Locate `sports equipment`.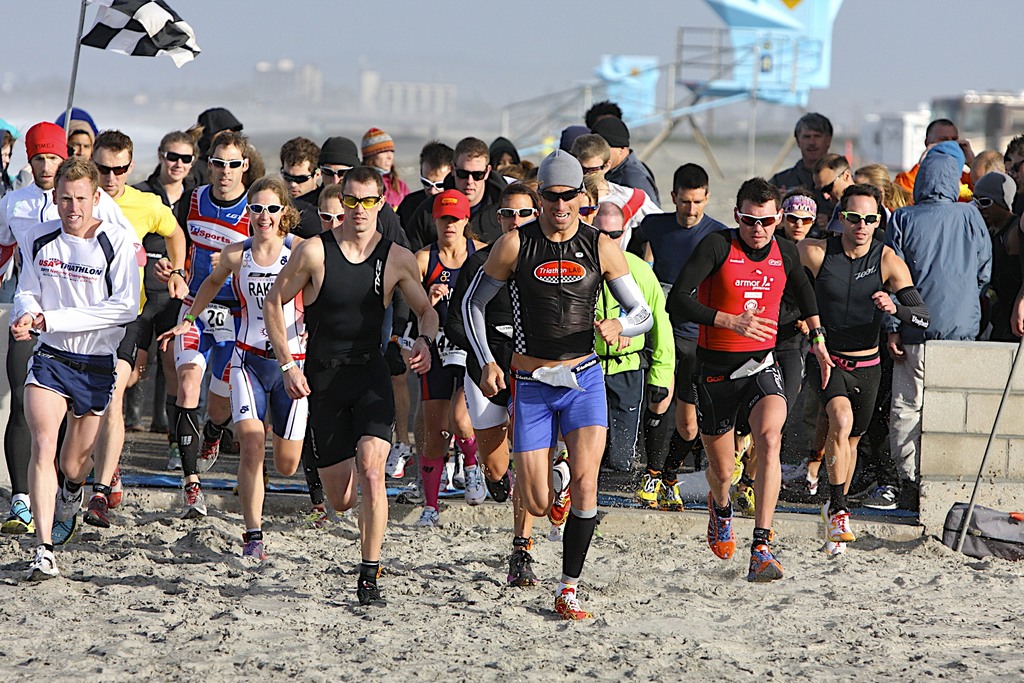
Bounding box: 239, 541, 267, 559.
